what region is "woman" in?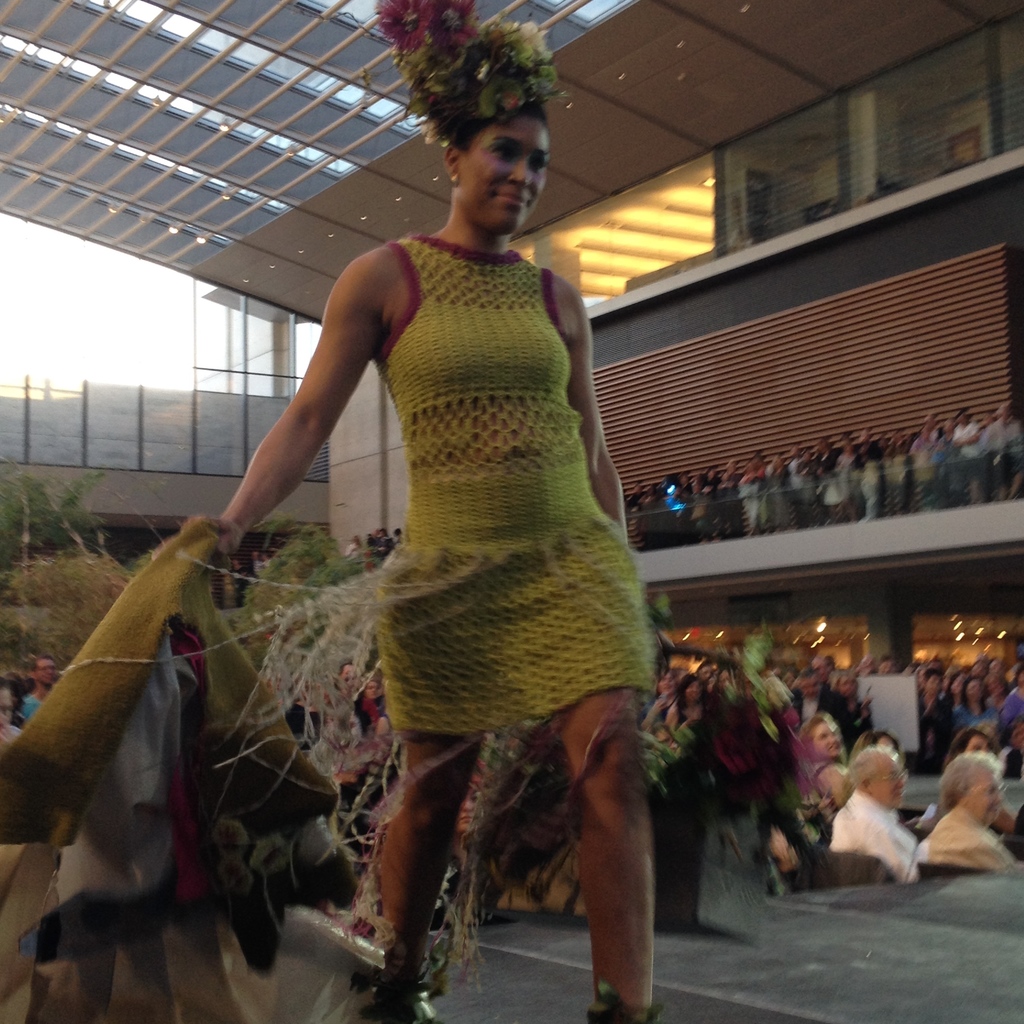
[919, 719, 1017, 838].
